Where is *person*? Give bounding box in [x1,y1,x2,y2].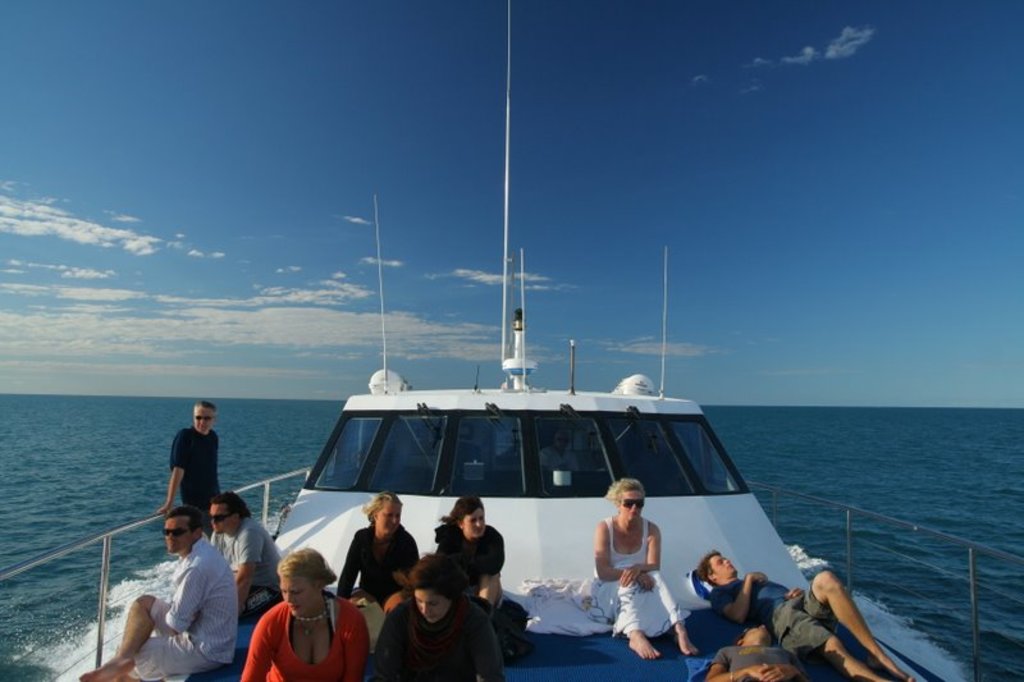
[229,496,283,641].
